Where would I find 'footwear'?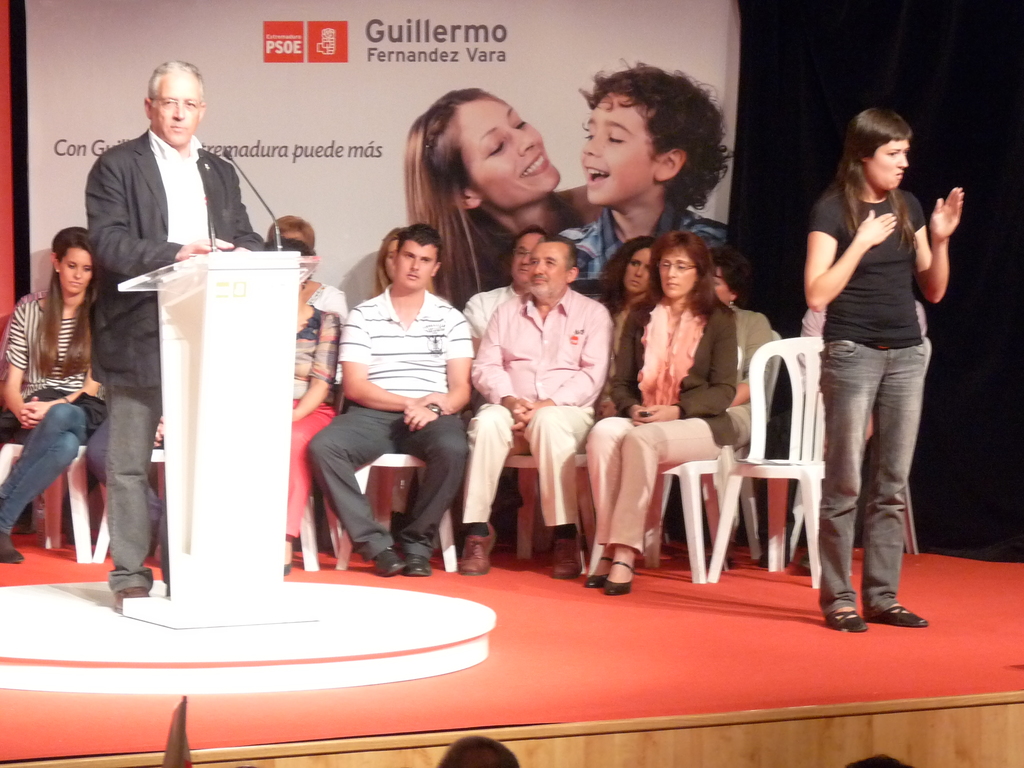
At (x1=548, y1=525, x2=583, y2=579).
